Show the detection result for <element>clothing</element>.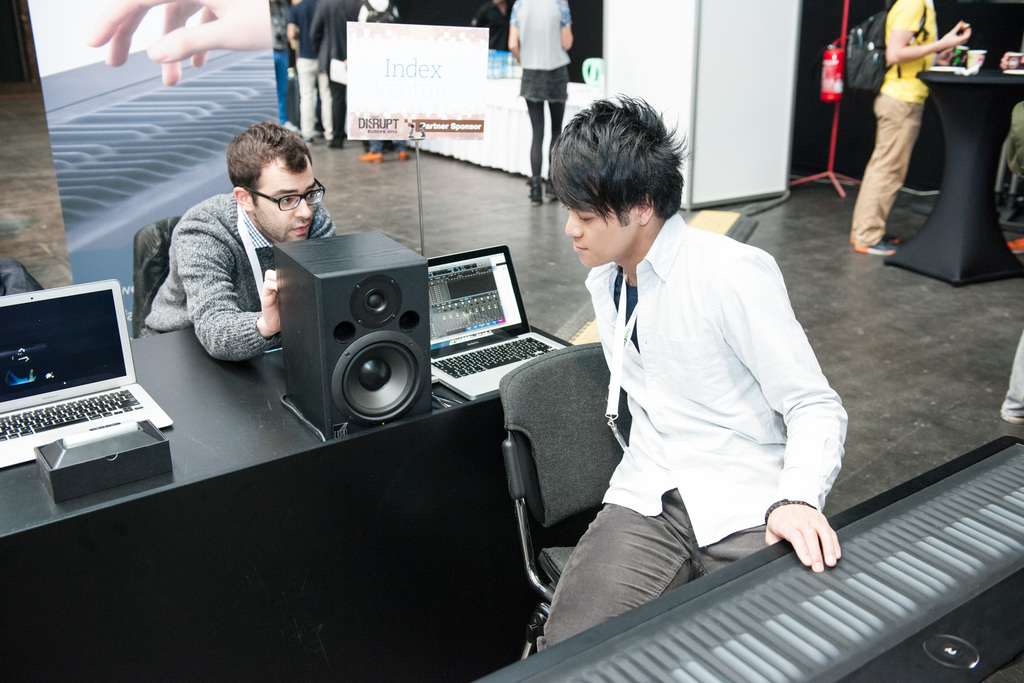
bbox=(281, 0, 333, 134).
